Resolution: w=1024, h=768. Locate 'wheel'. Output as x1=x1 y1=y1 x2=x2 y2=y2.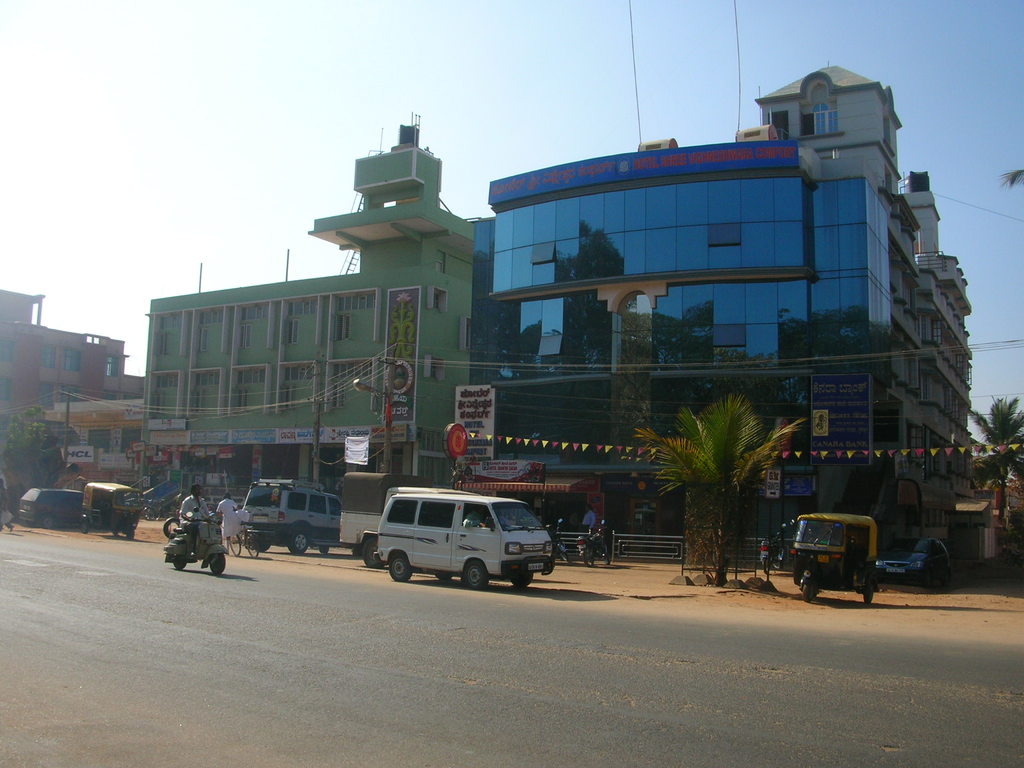
x1=801 y1=582 x2=817 y2=604.
